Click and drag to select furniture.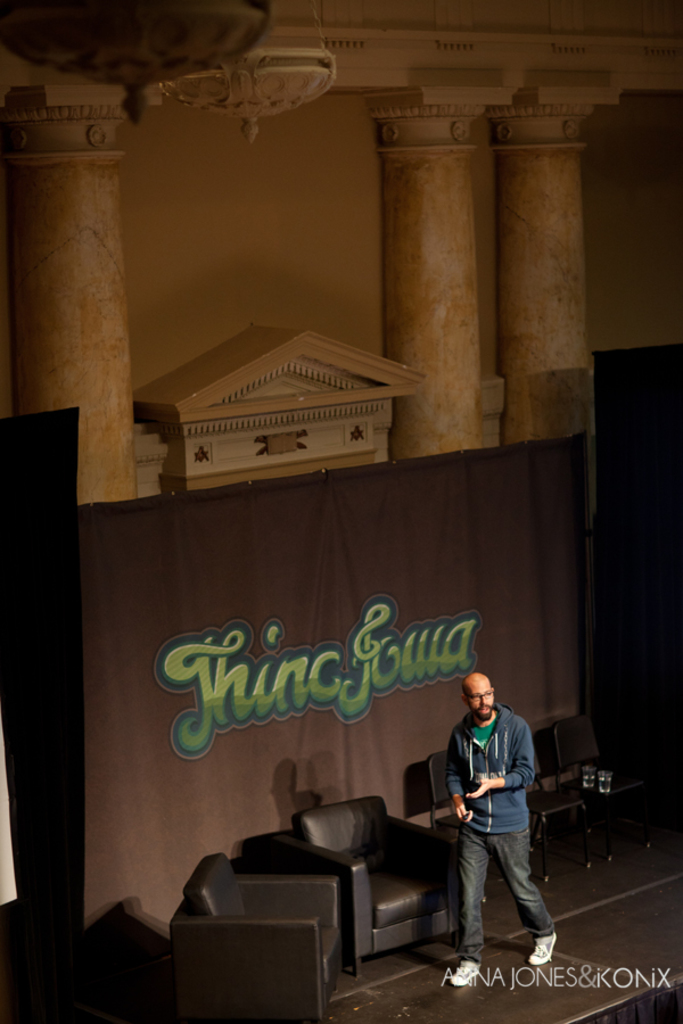
Selection: crop(525, 748, 594, 884).
